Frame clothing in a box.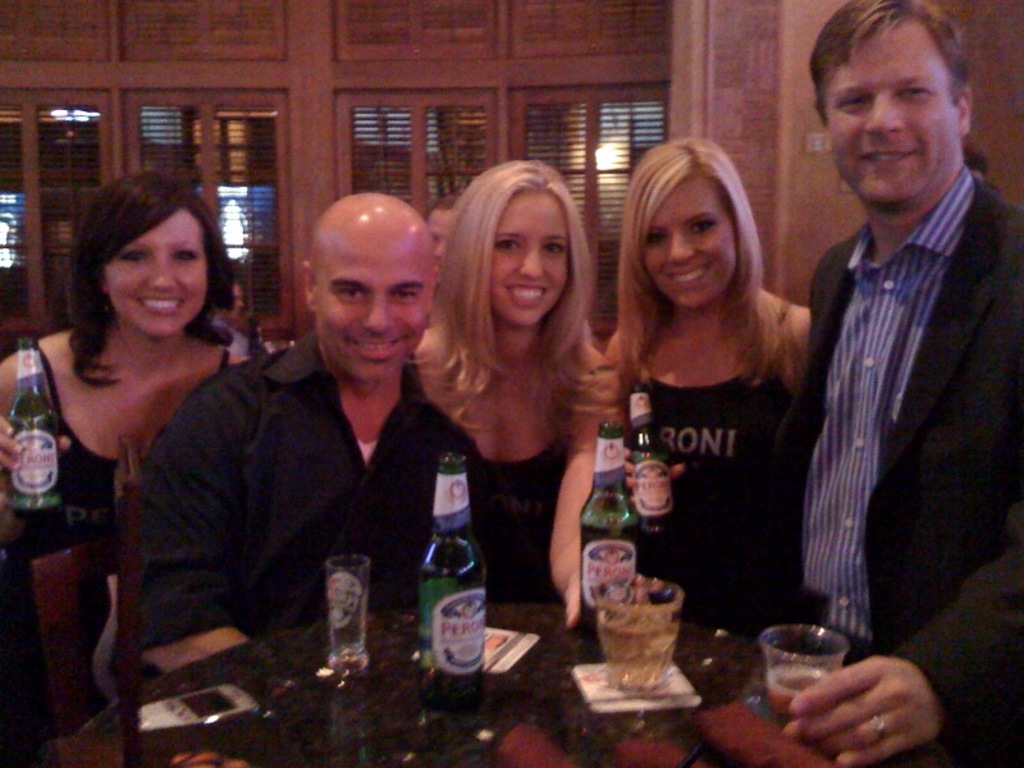
0:340:230:767.
